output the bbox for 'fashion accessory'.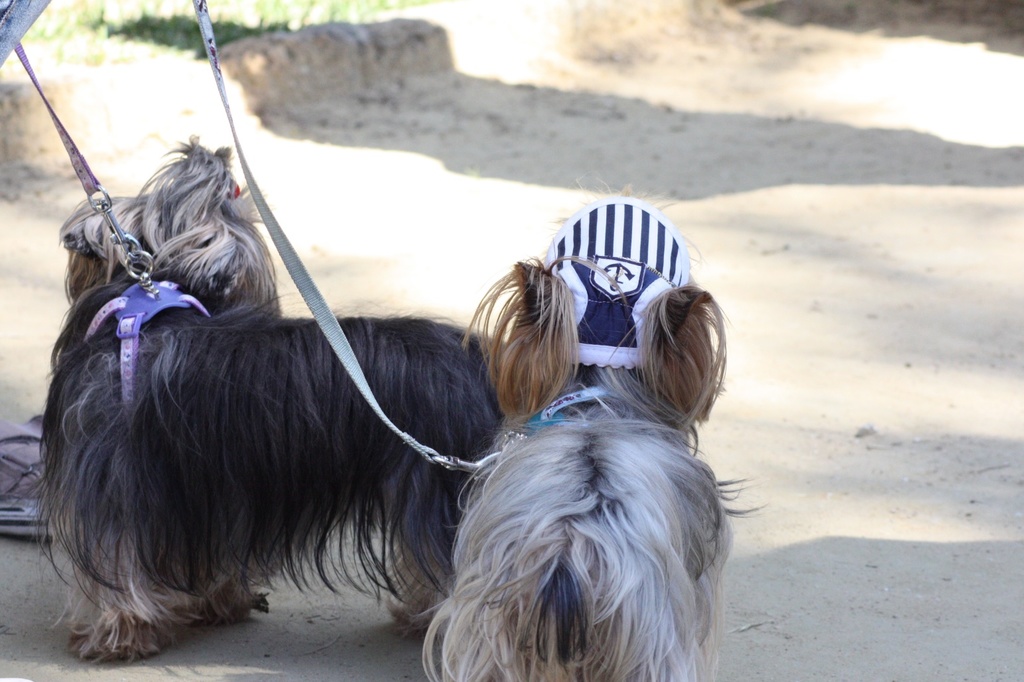
540 189 694 375.
